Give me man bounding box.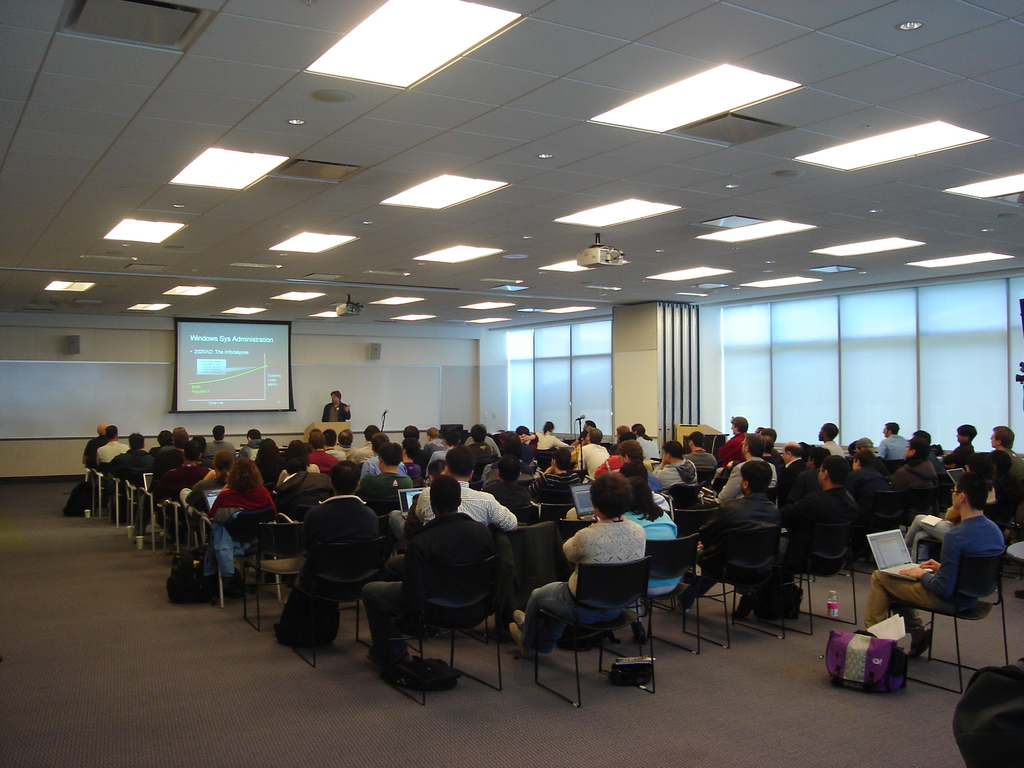
<box>812,414,846,455</box>.
